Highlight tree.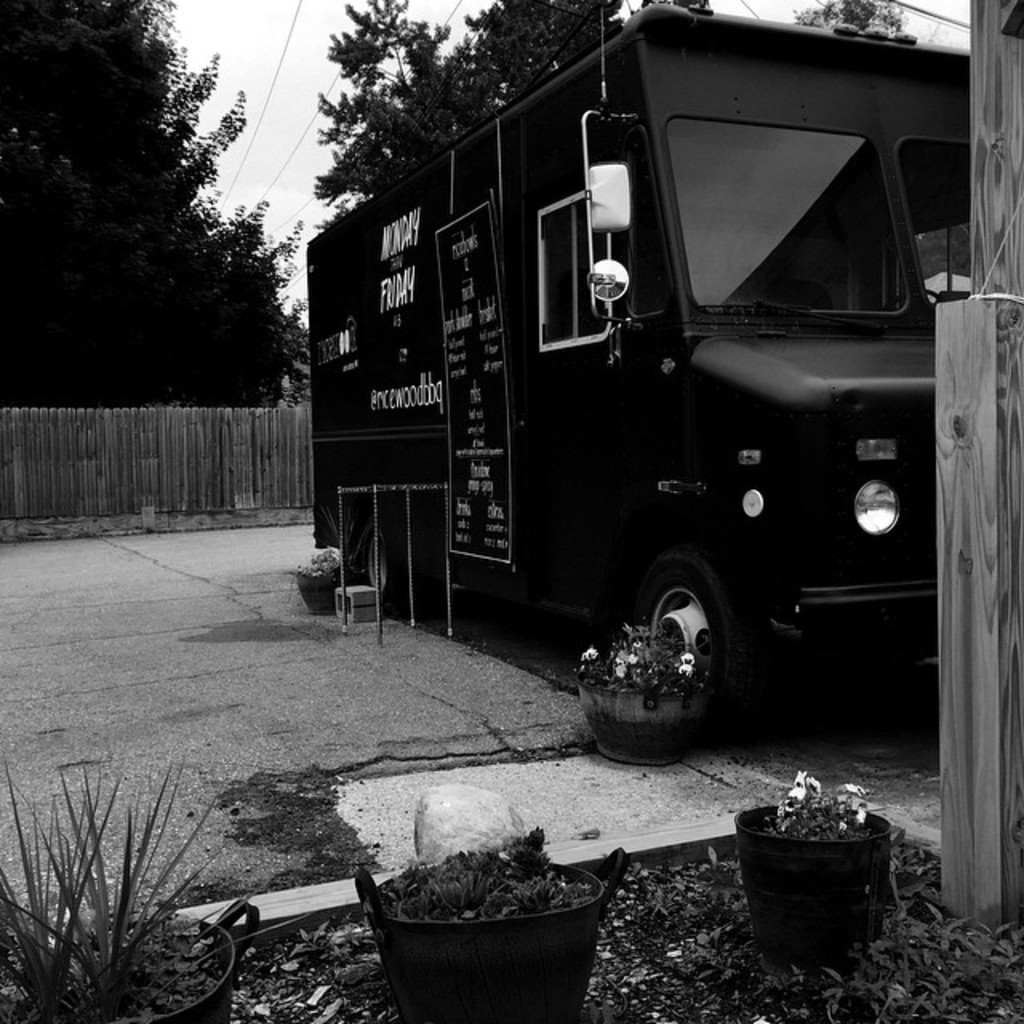
Highlighted region: [x1=0, y1=0, x2=318, y2=406].
